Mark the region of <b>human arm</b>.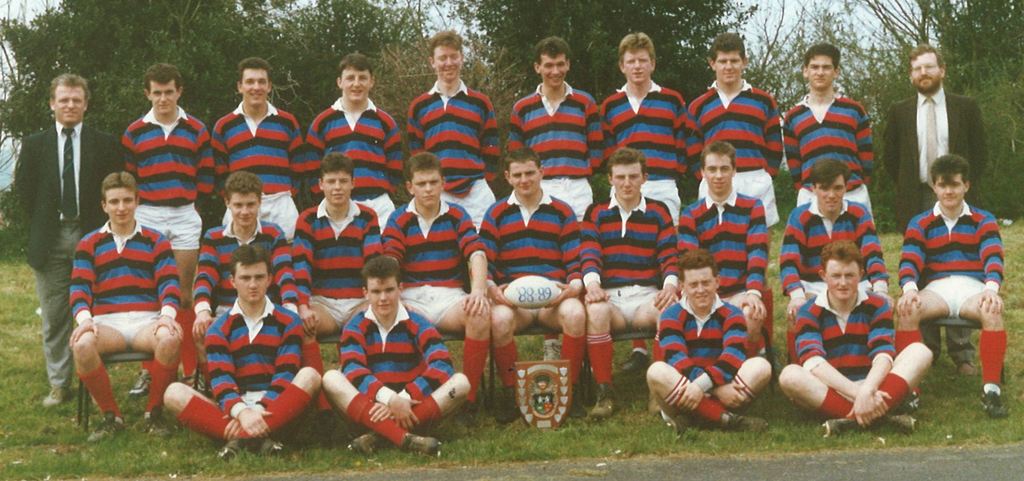
Region: <region>670, 98, 692, 167</region>.
